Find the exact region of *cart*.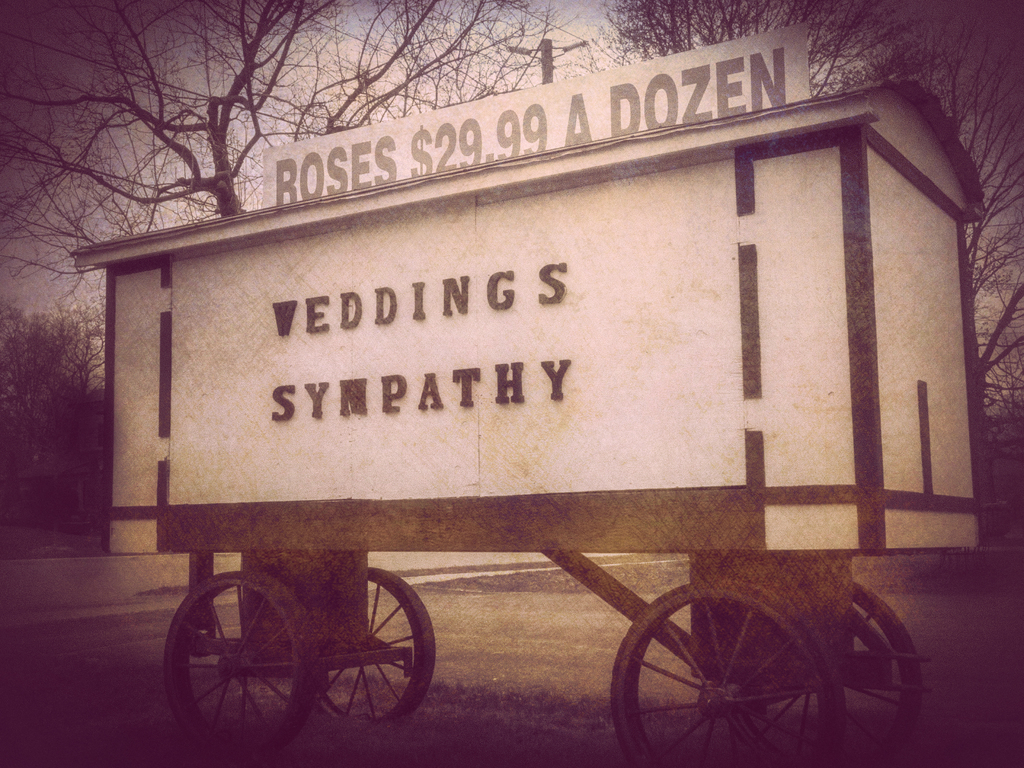
Exact region: [x1=76, y1=76, x2=985, y2=767].
